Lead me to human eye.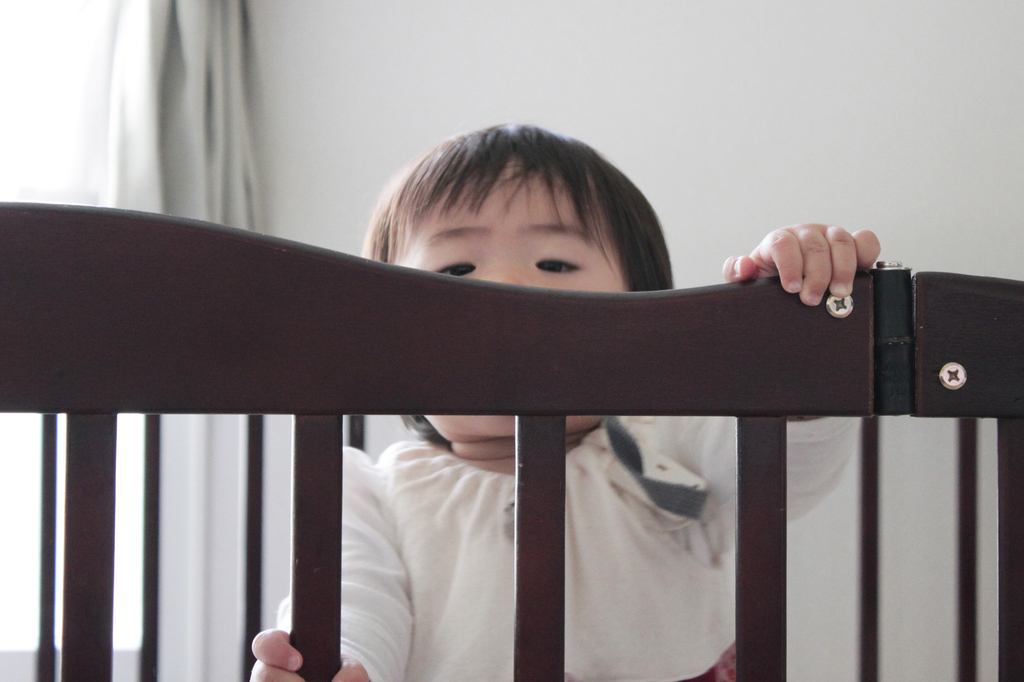
Lead to 534 247 582 277.
